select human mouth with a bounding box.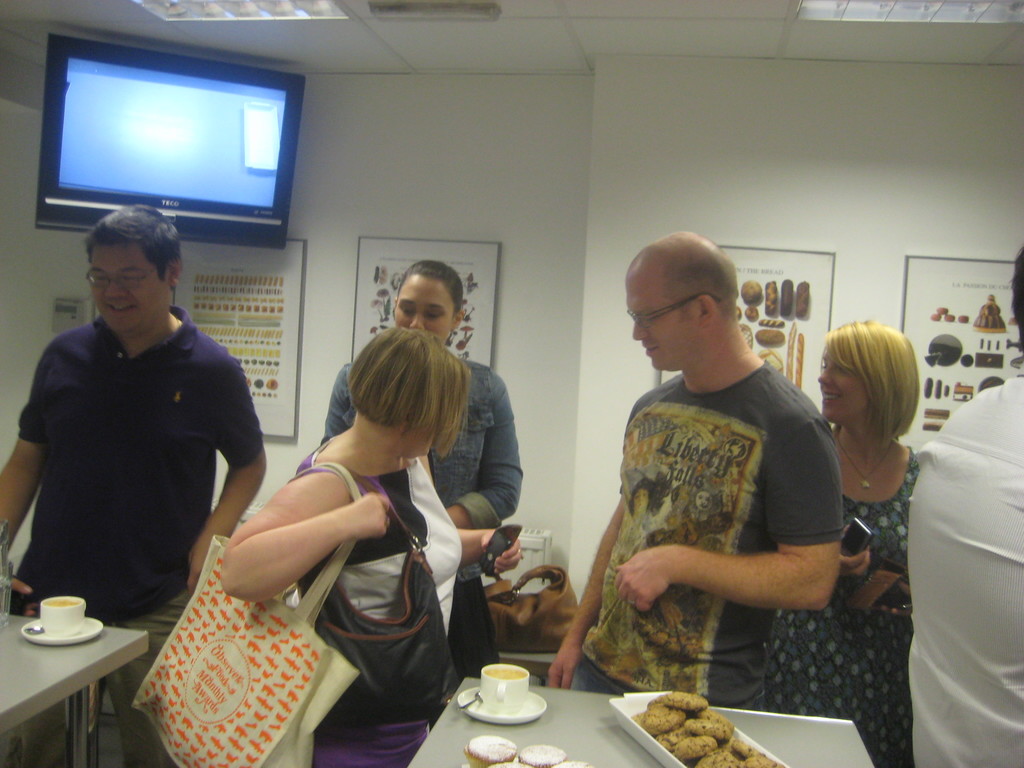
(105,300,135,315).
